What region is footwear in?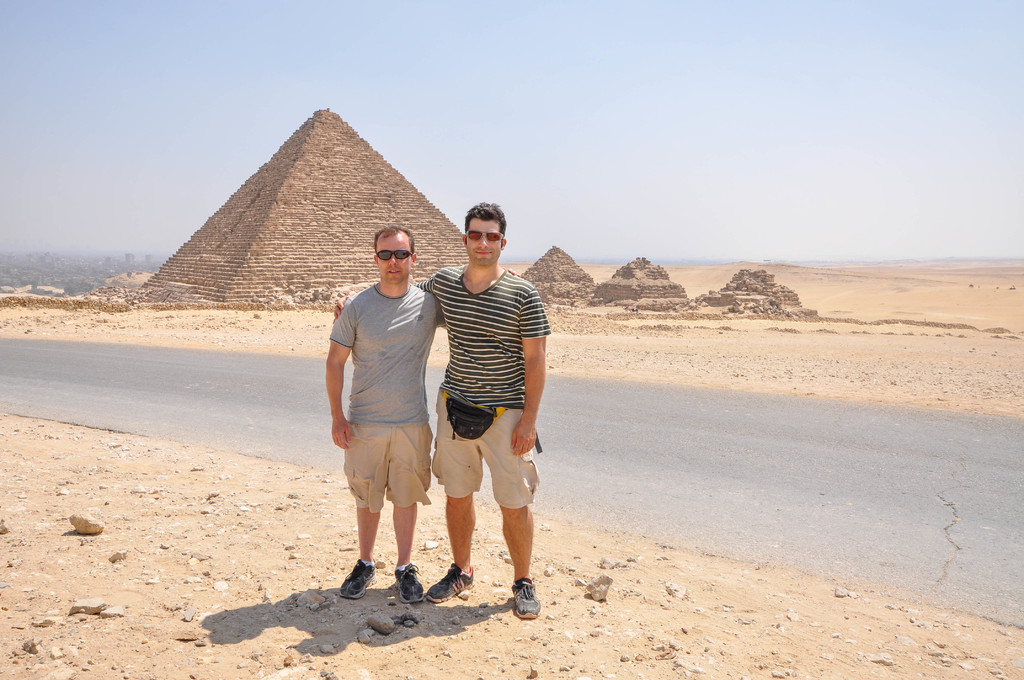
<region>426, 560, 478, 601</region>.
